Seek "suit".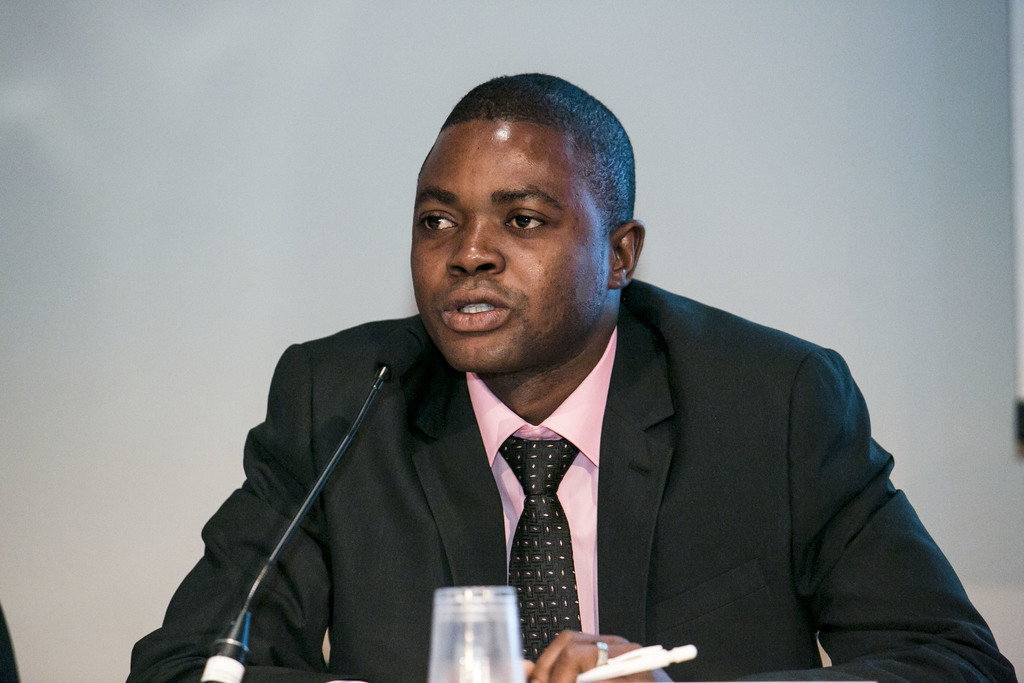
box(282, 279, 954, 664).
